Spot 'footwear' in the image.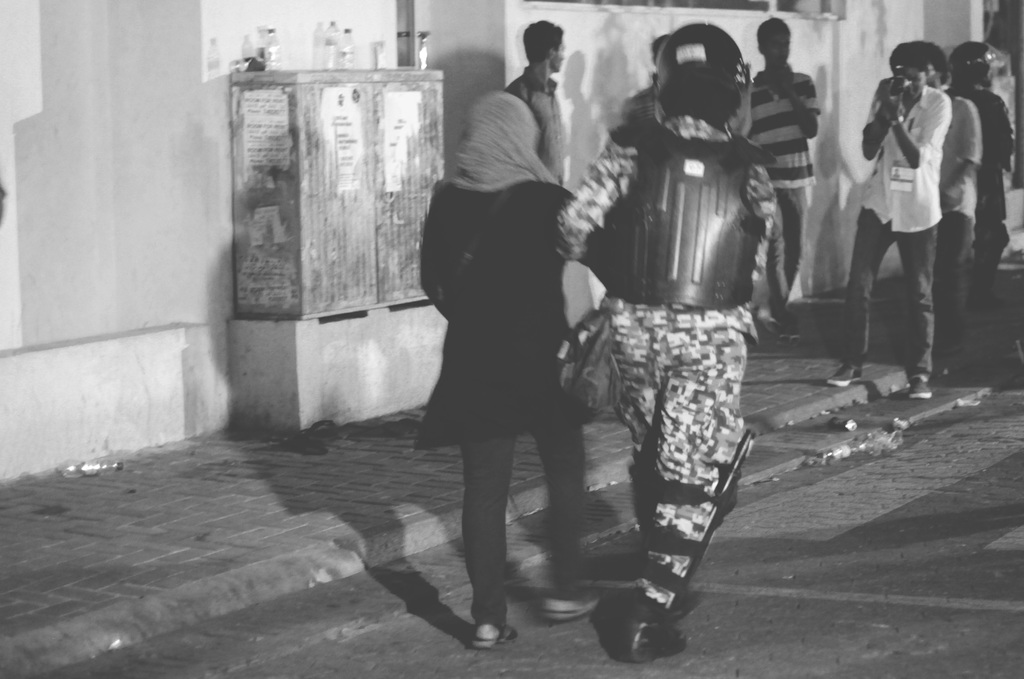
'footwear' found at rect(472, 619, 521, 650).
